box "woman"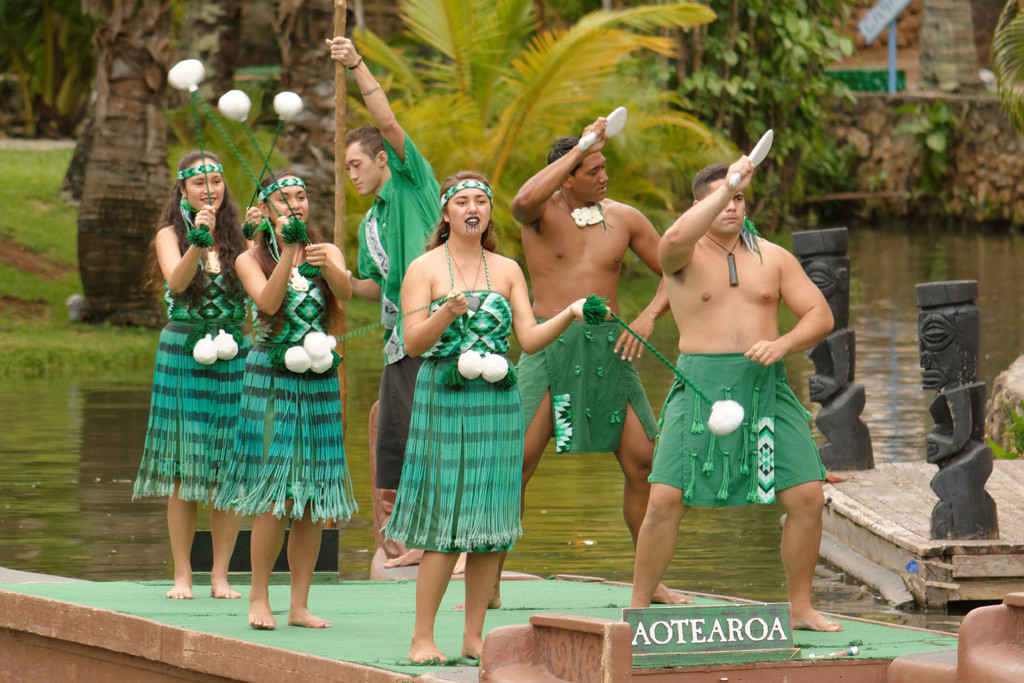
bbox=[395, 173, 612, 670]
